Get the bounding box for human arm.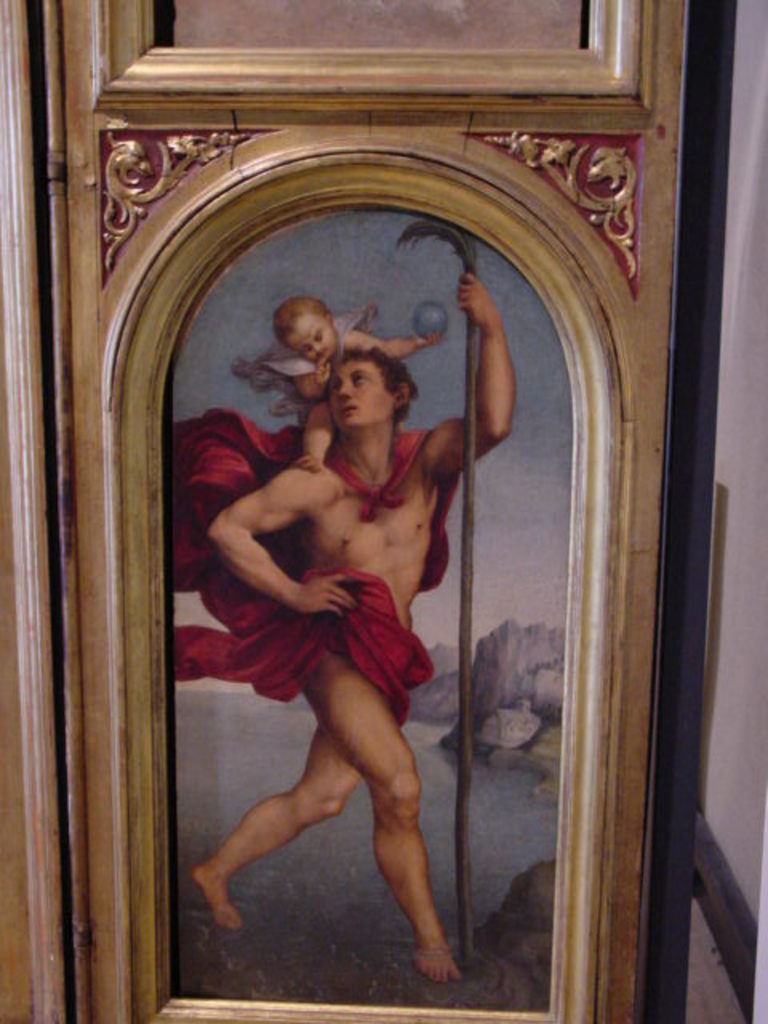
locate(338, 325, 448, 358).
